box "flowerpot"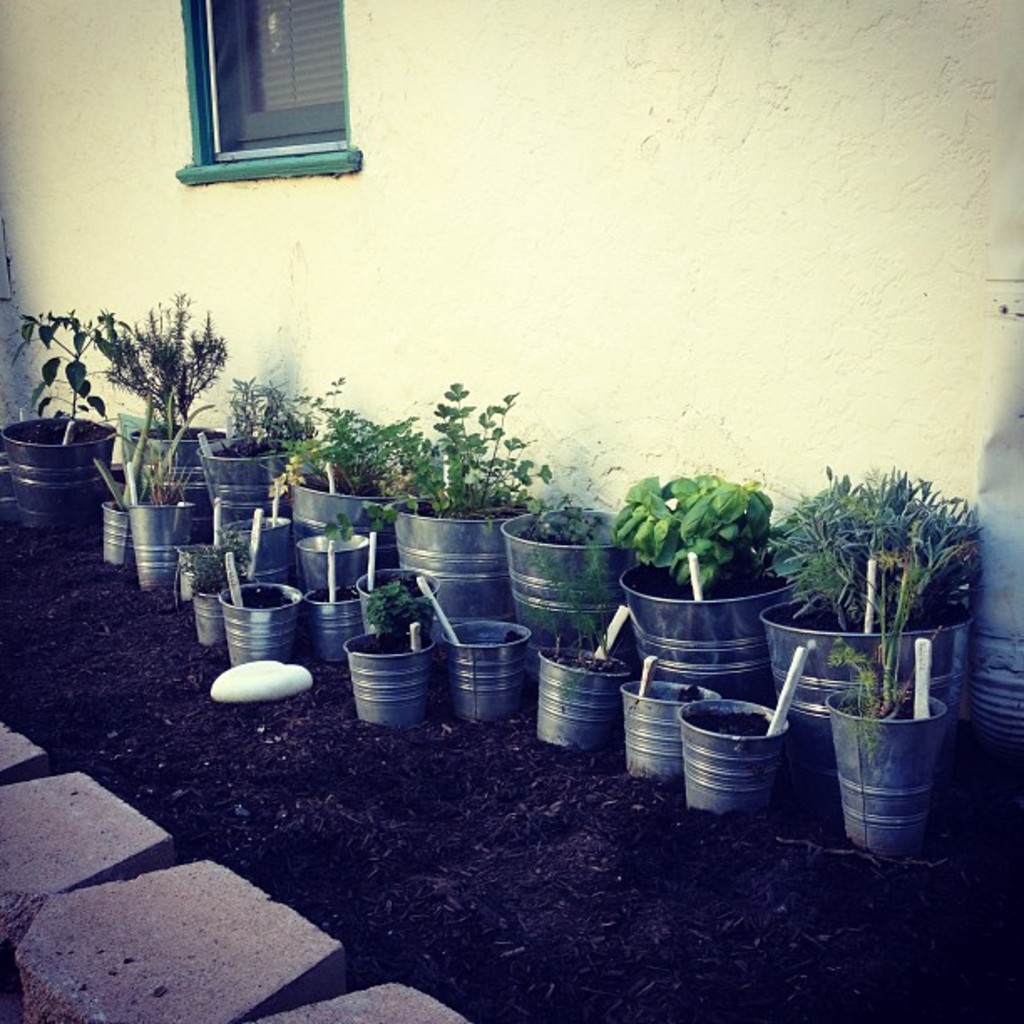
bbox(186, 422, 276, 569)
